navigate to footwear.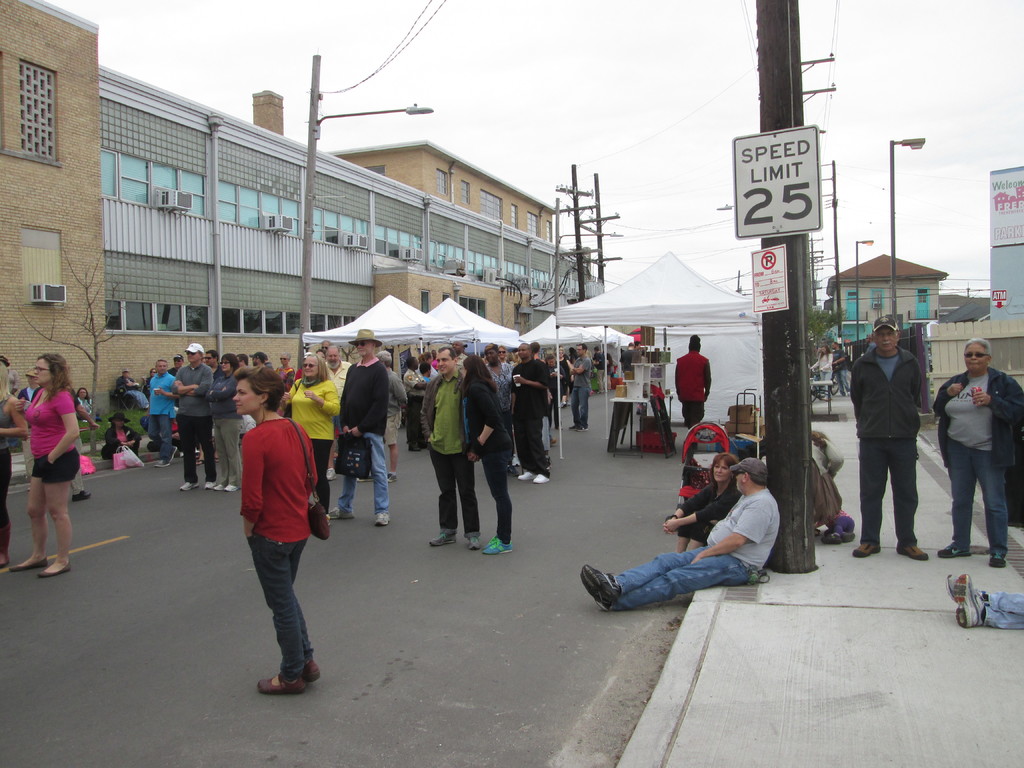
Navigation target: (202,479,216,488).
